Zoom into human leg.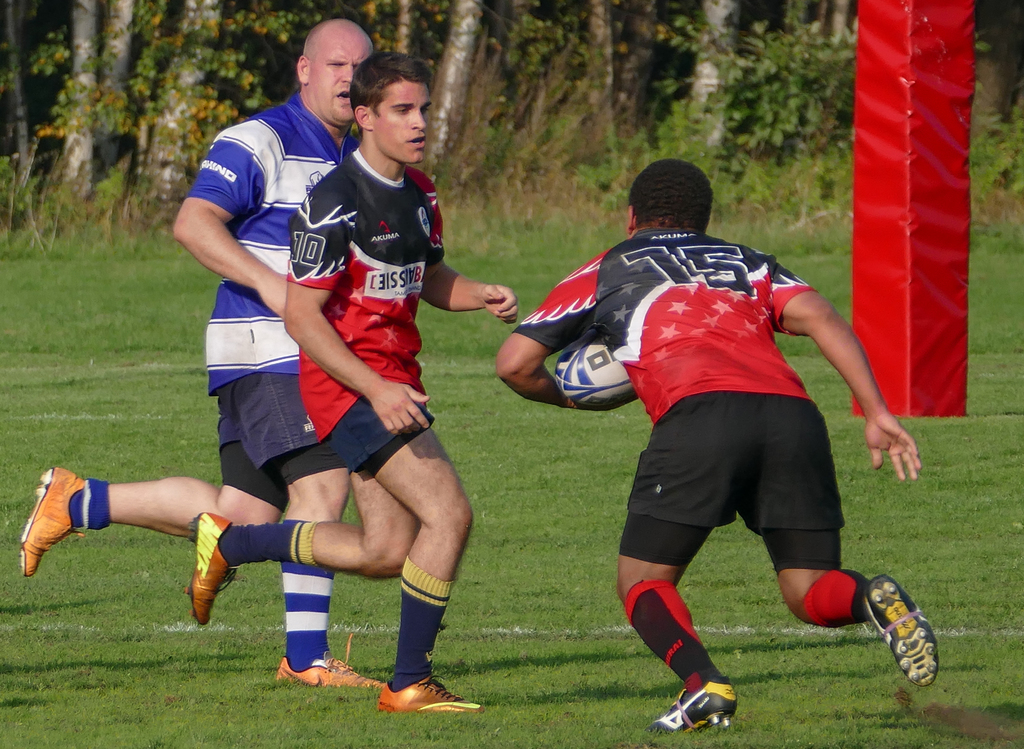
Zoom target: [276, 457, 372, 695].
